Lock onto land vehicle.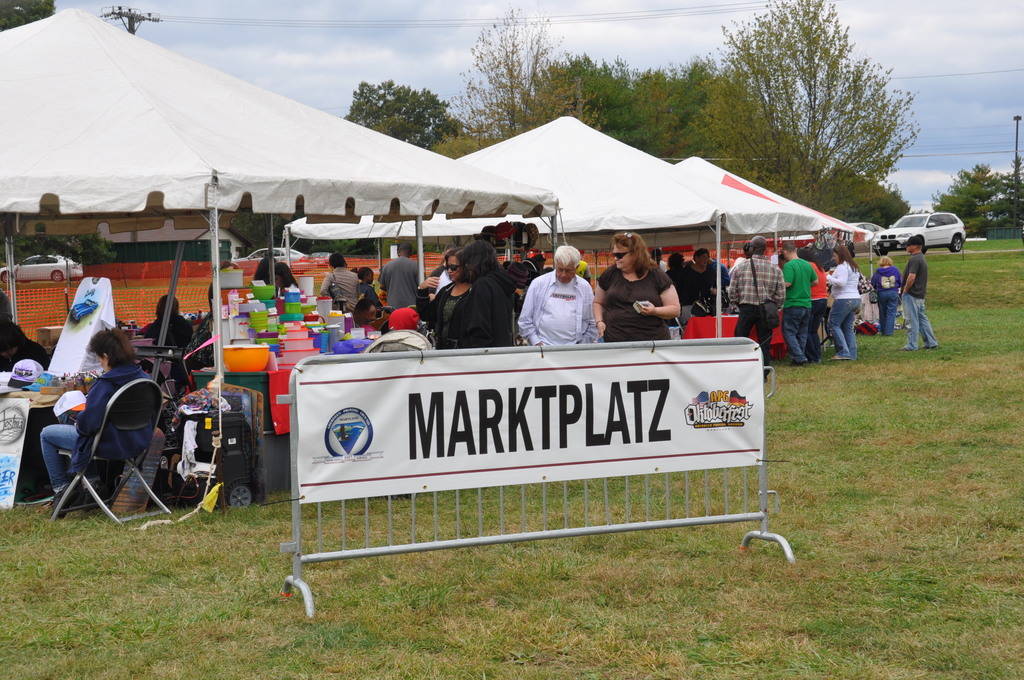
Locked: left=310, top=249, right=332, bottom=271.
